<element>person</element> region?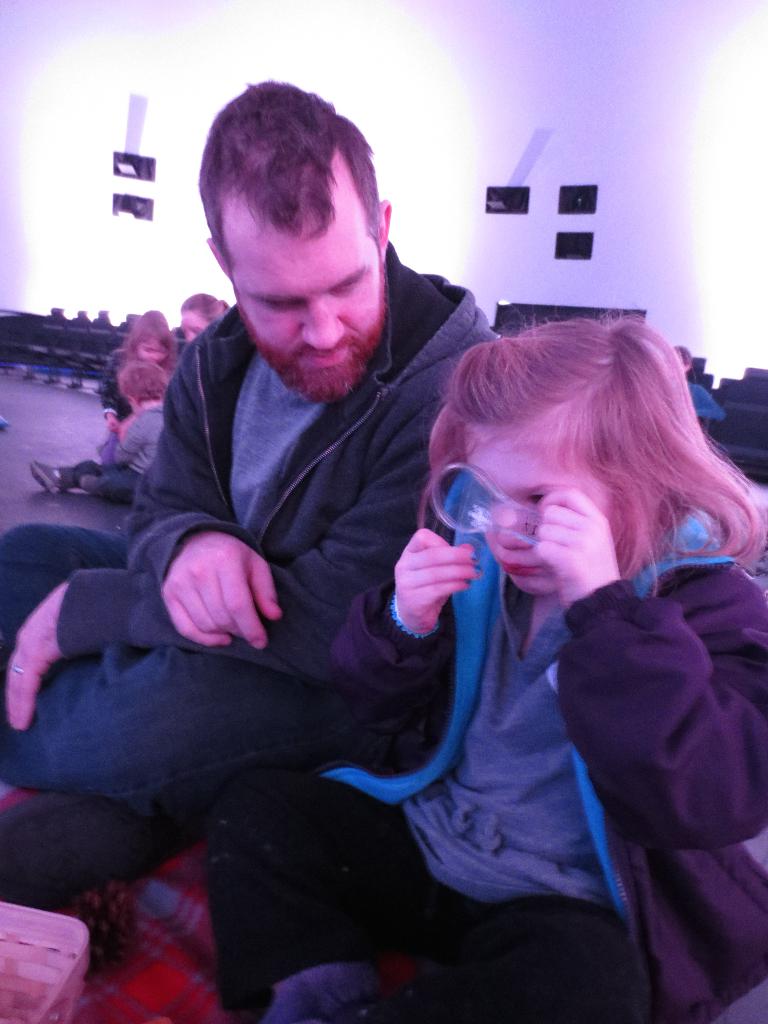
bbox(671, 348, 722, 431)
